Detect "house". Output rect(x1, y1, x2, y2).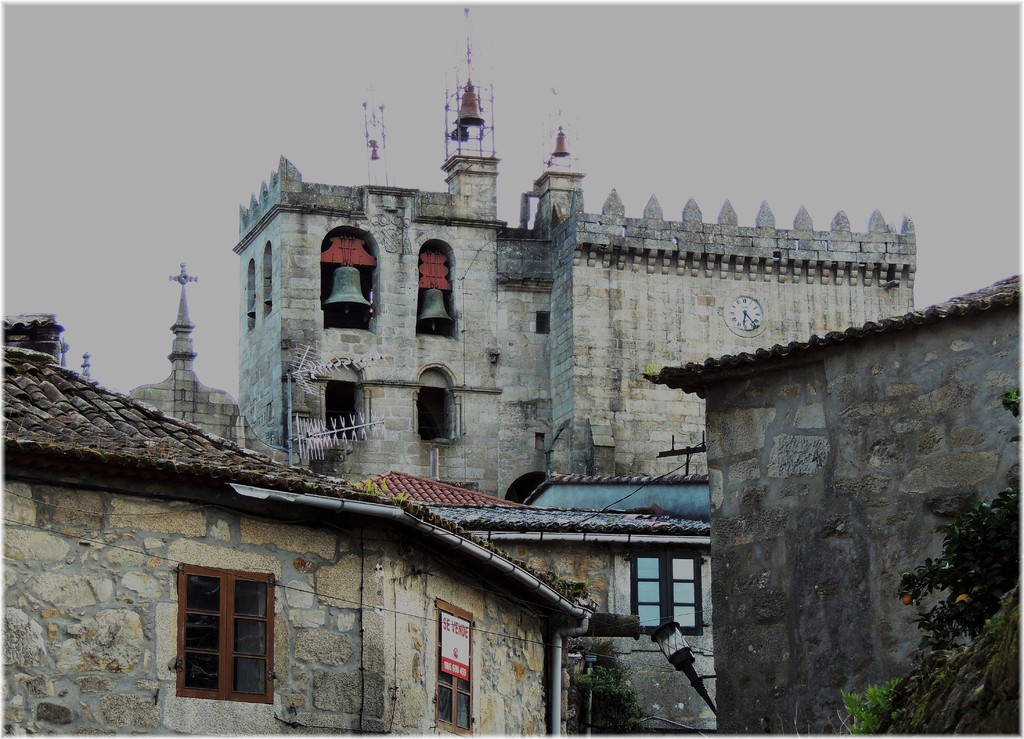
rect(346, 462, 488, 502).
